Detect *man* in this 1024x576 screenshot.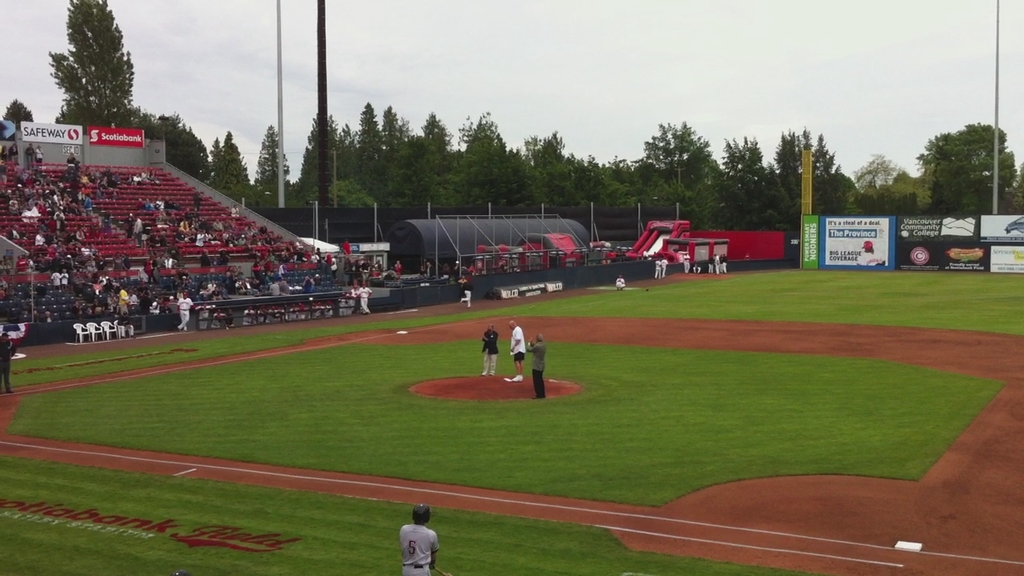
Detection: crop(458, 275, 473, 312).
